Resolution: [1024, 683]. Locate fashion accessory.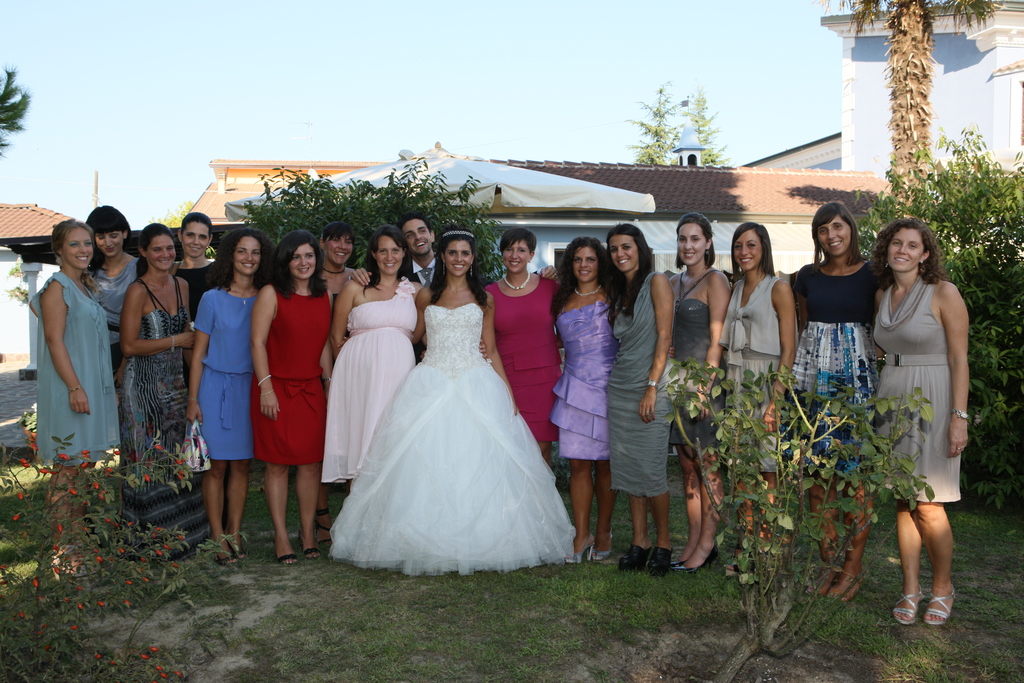
<region>642, 545, 675, 571</region>.
